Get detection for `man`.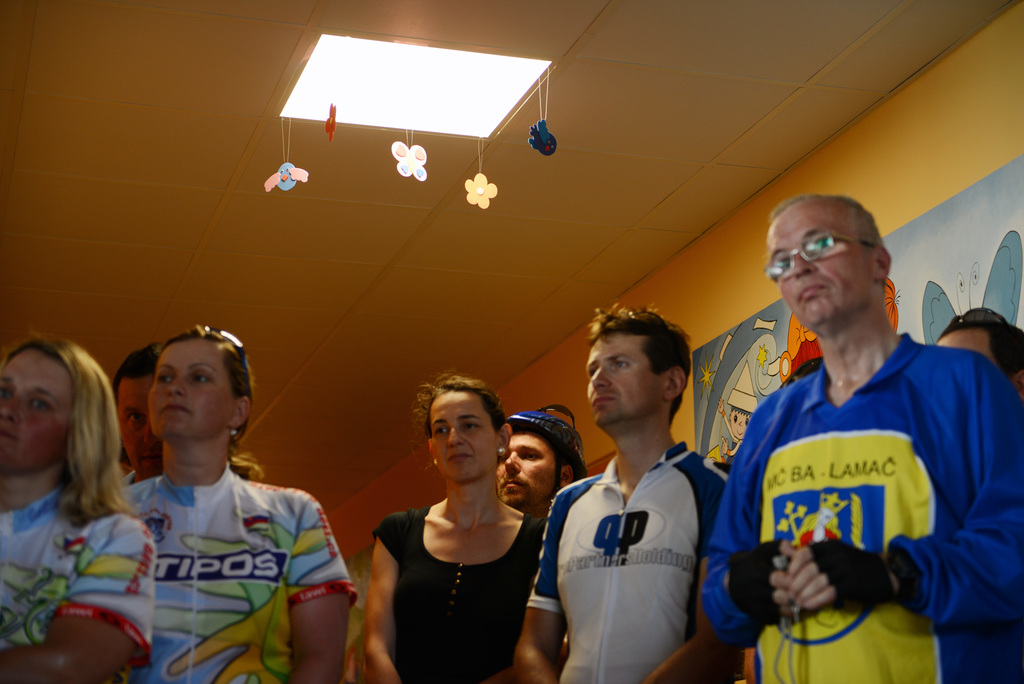
Detection: <box>111,341,163,484</box>.
